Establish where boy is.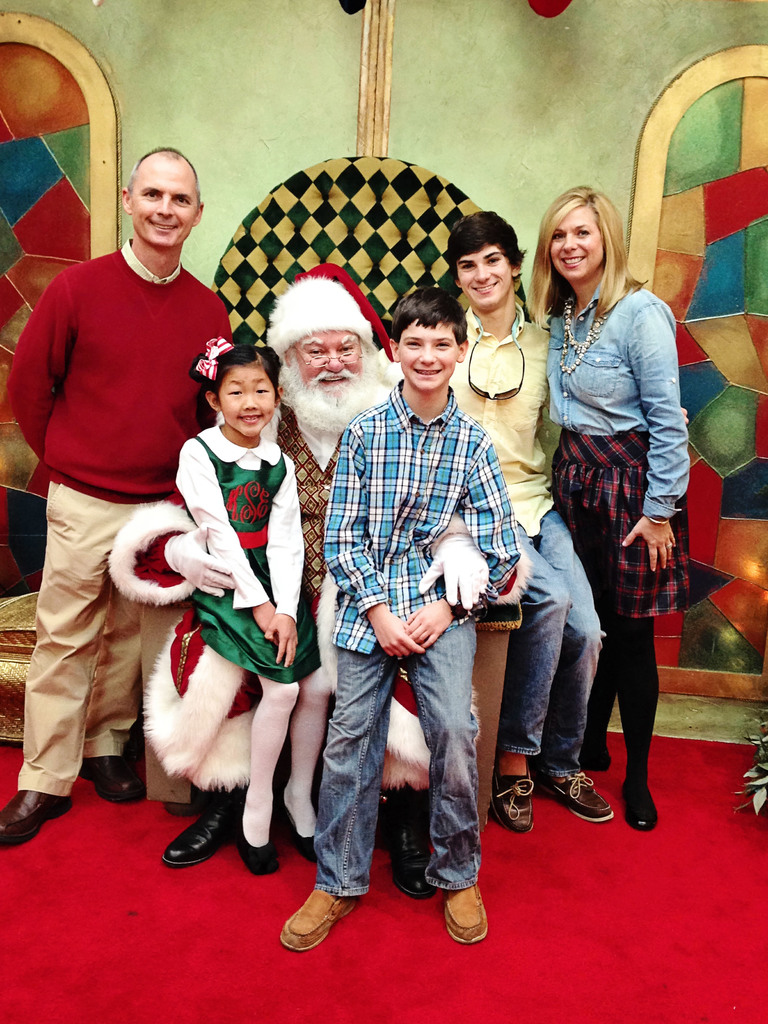
Established at [380,209,691,835].
